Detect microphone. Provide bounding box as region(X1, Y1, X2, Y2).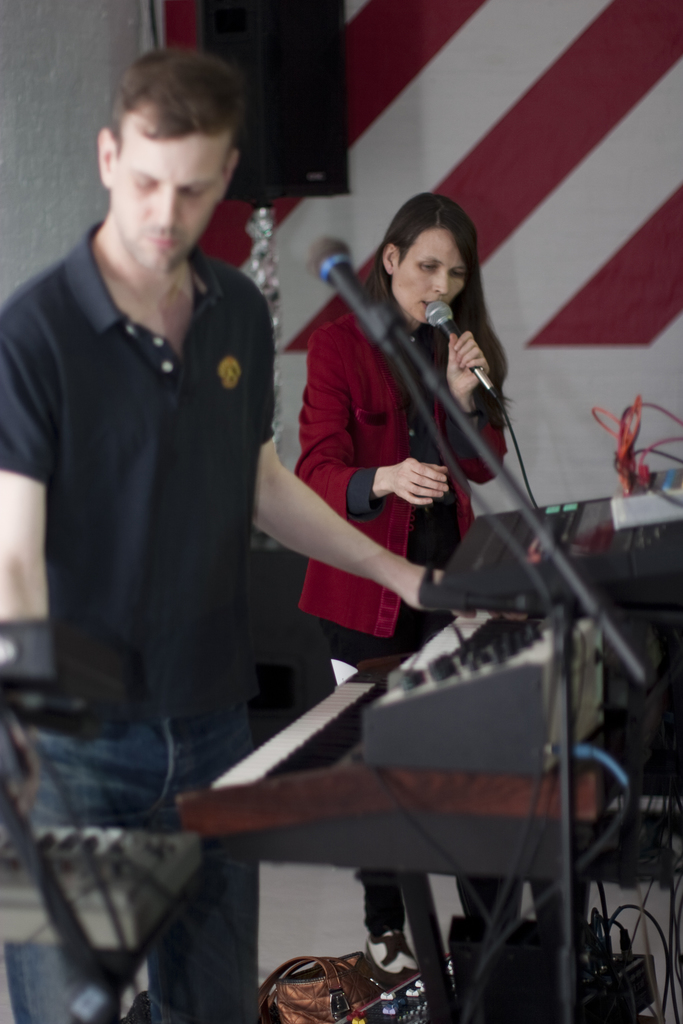
region(308, 233, 400, 350).
